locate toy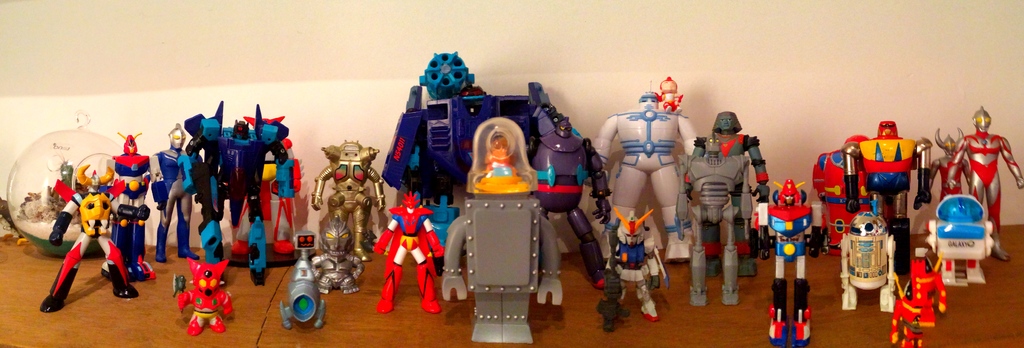
<region>642, 74, 687, 114</region>
